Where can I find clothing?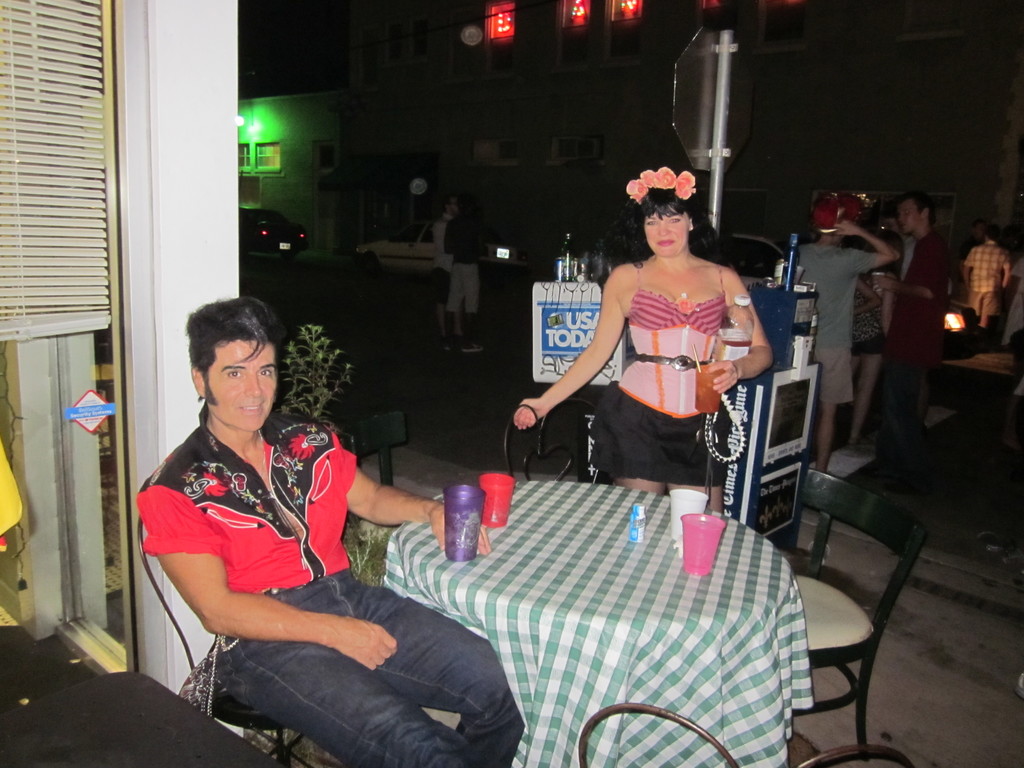
You can find it at x1=438, y1=218, x2=481, y2=303.
